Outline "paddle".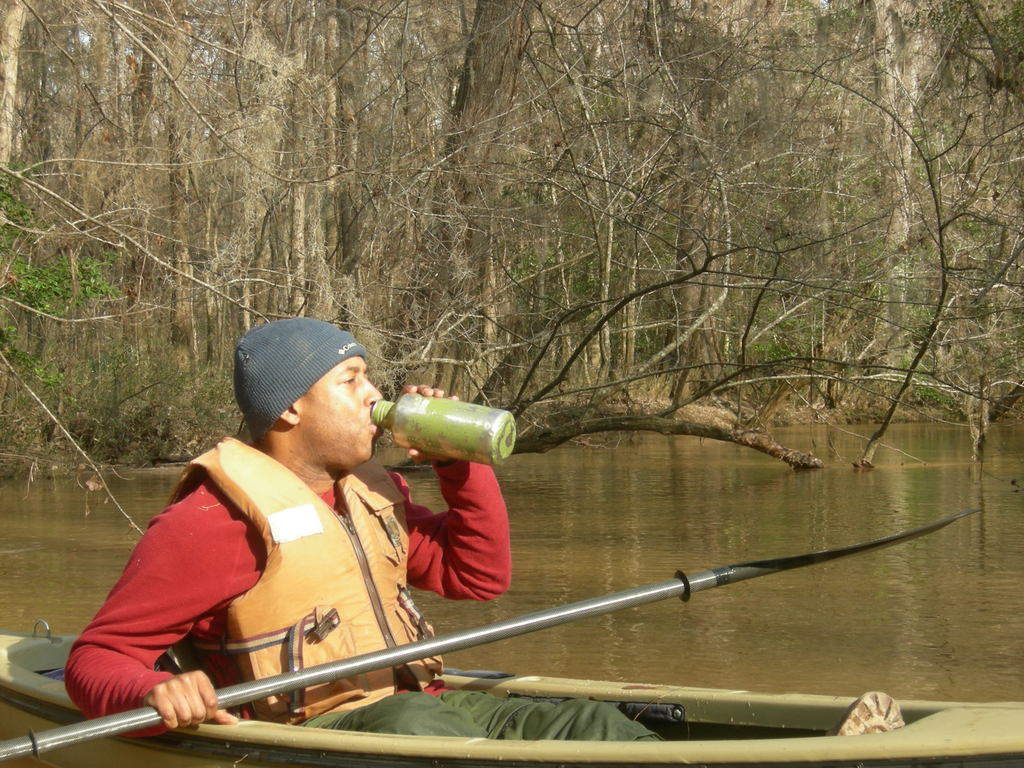
Outline: crop(0, 507, 980, 767).
